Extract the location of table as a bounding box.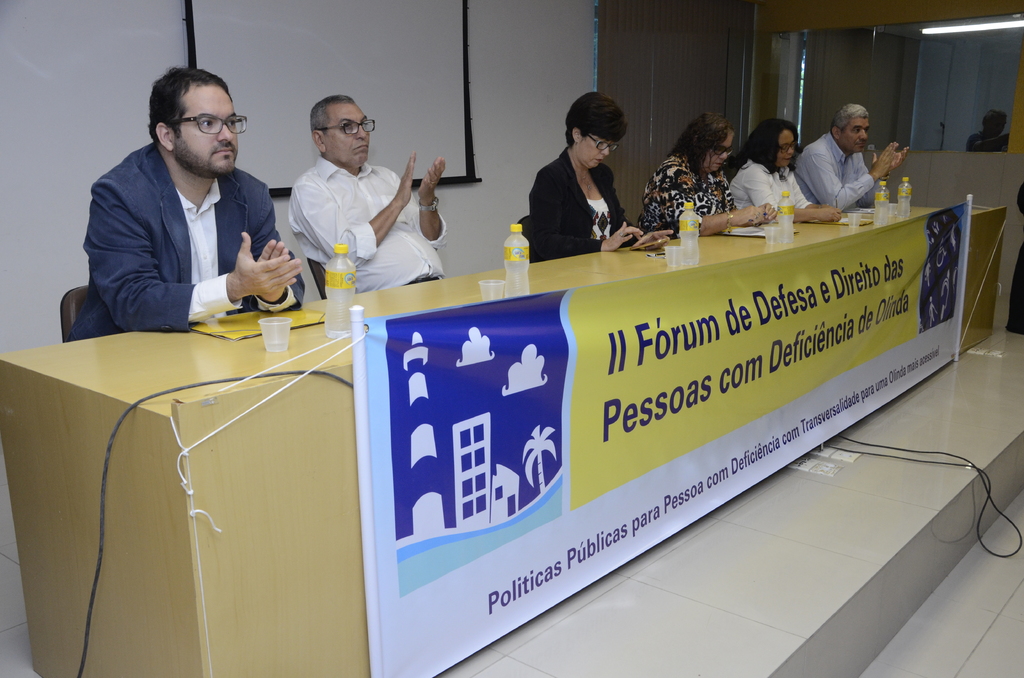
76, 211, 910, 677.
